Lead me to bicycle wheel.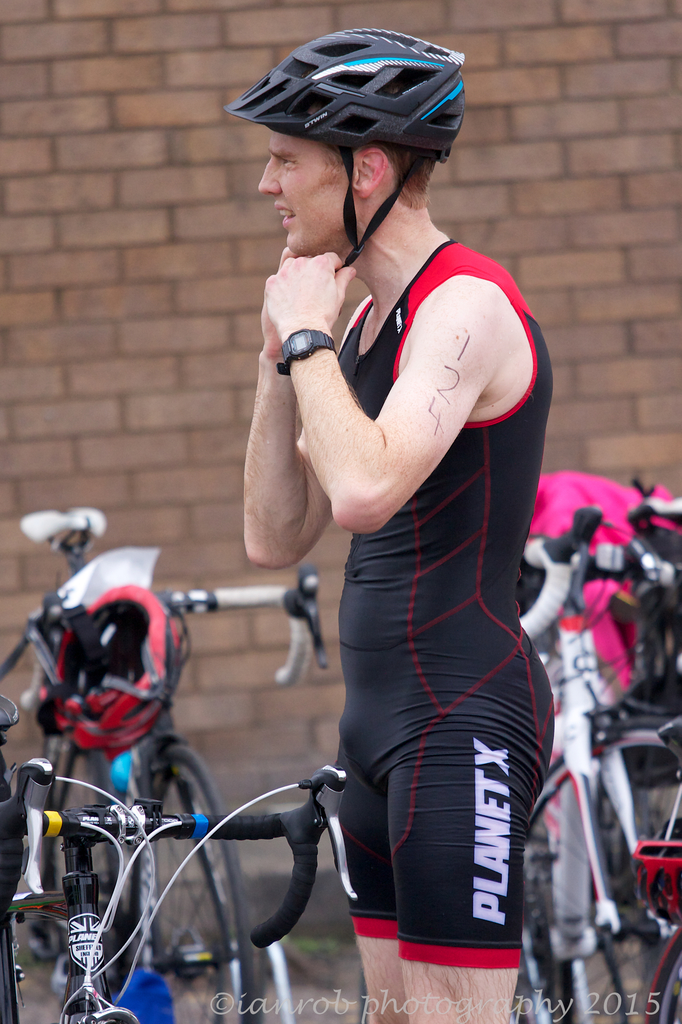
Lead to x1=49, y1=754, x2=143, y2=1002.
